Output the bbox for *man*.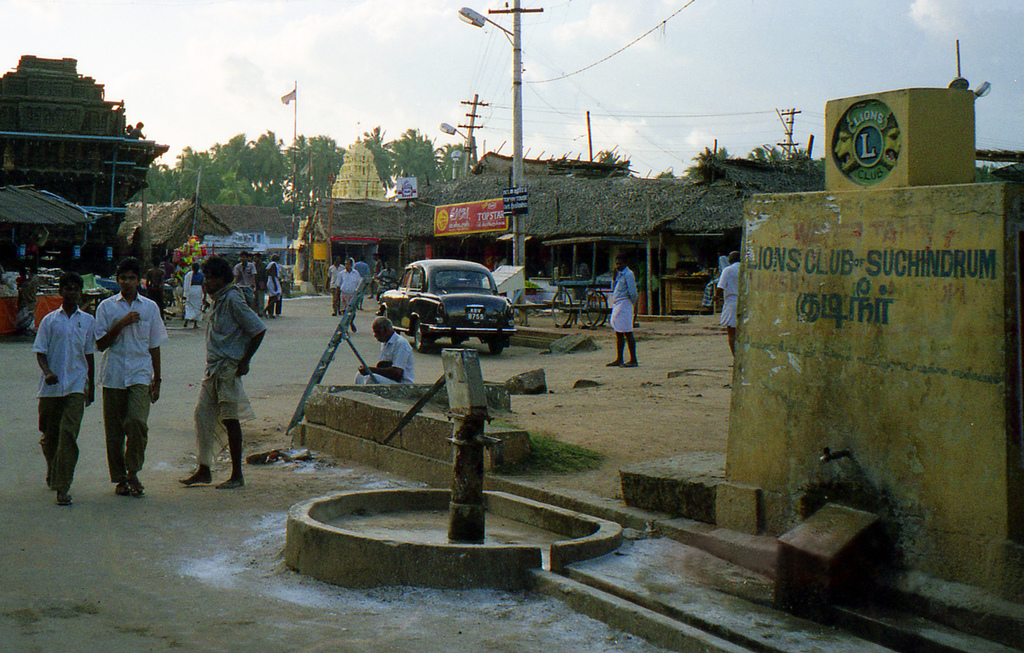
(left=179, top=255, right=264, bottom=489).
